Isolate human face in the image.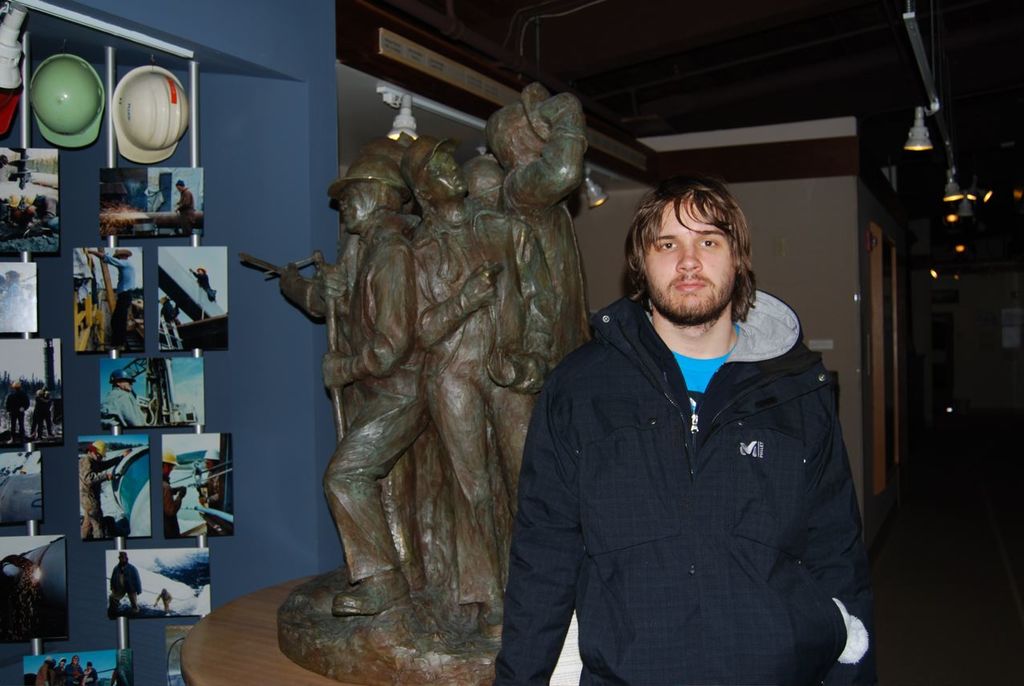
Isolated region: 123:381:131:390.
